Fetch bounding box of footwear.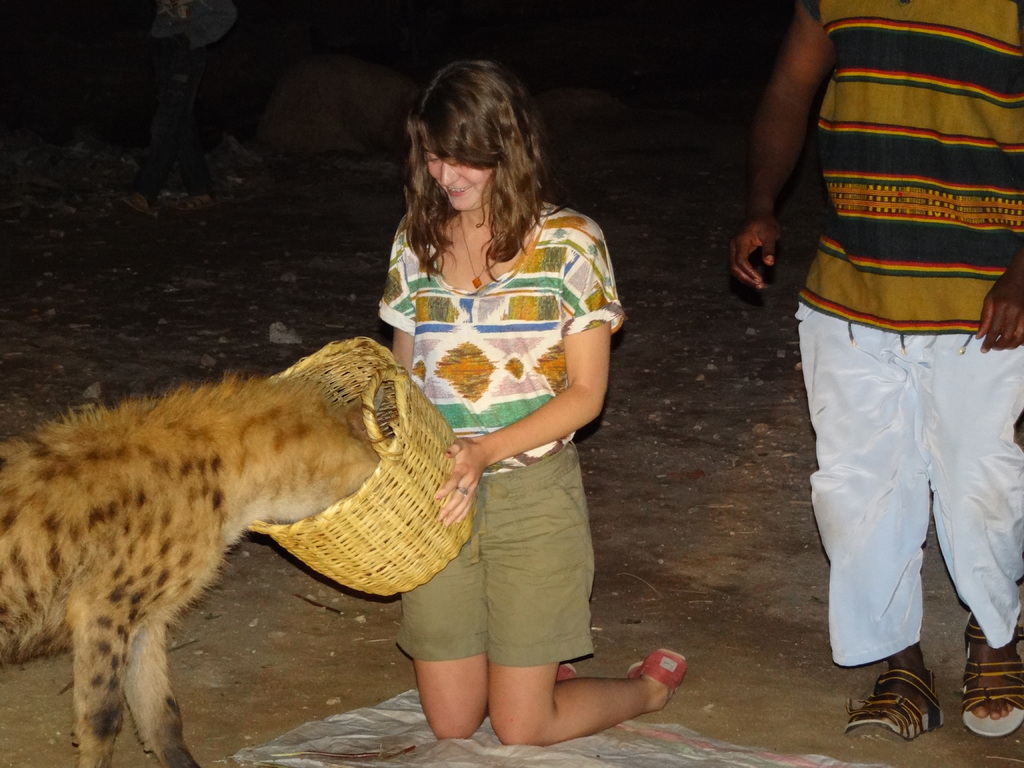
Bbox: pyautogui.locateOnScreen(626, 647, 687, 696).
